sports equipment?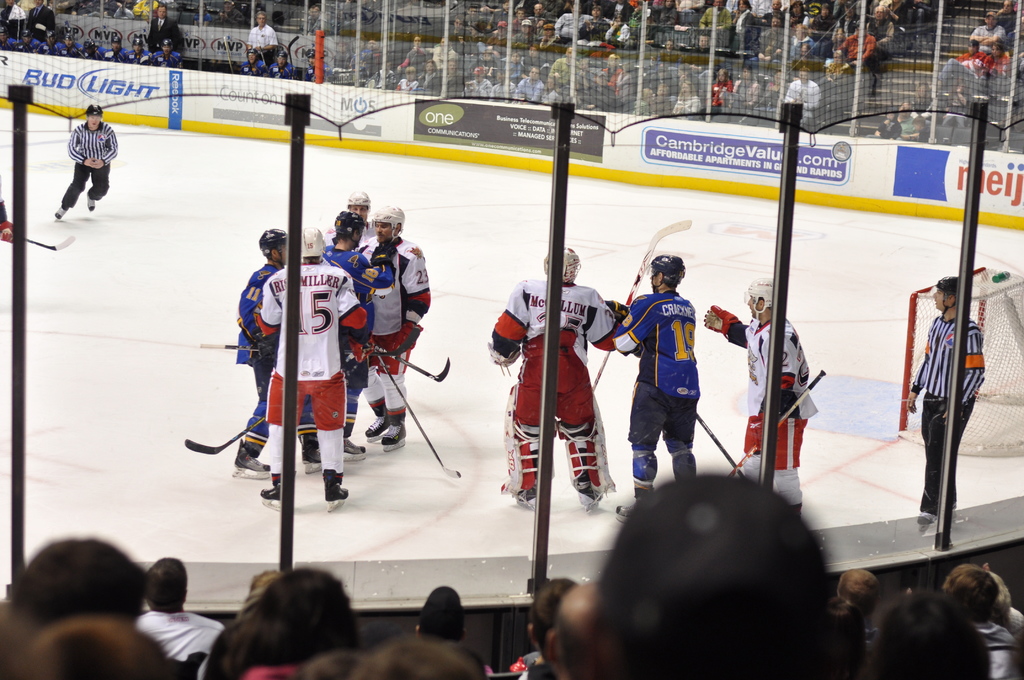
select_region(376, 345, 449, 380)
